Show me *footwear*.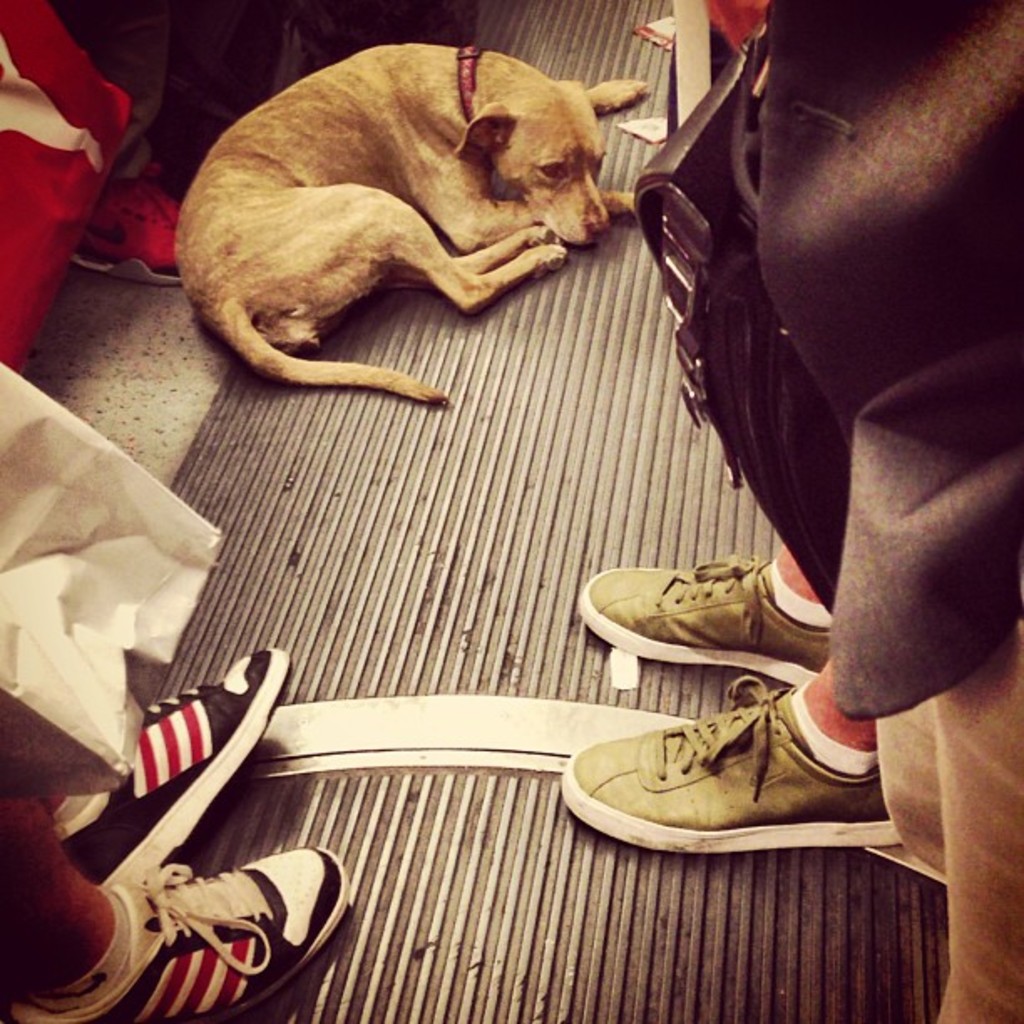
*footwear* is here: <box>50,634,291,893</box>.
